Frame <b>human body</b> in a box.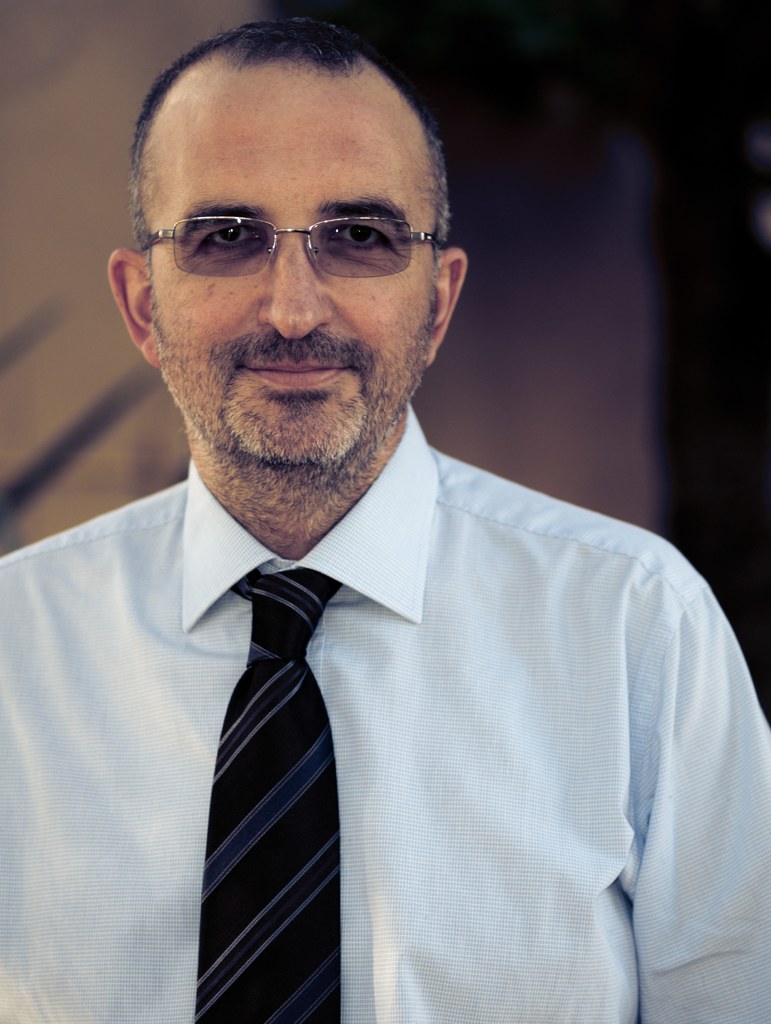
left=38, top=103, right=736, bottom=1023.
